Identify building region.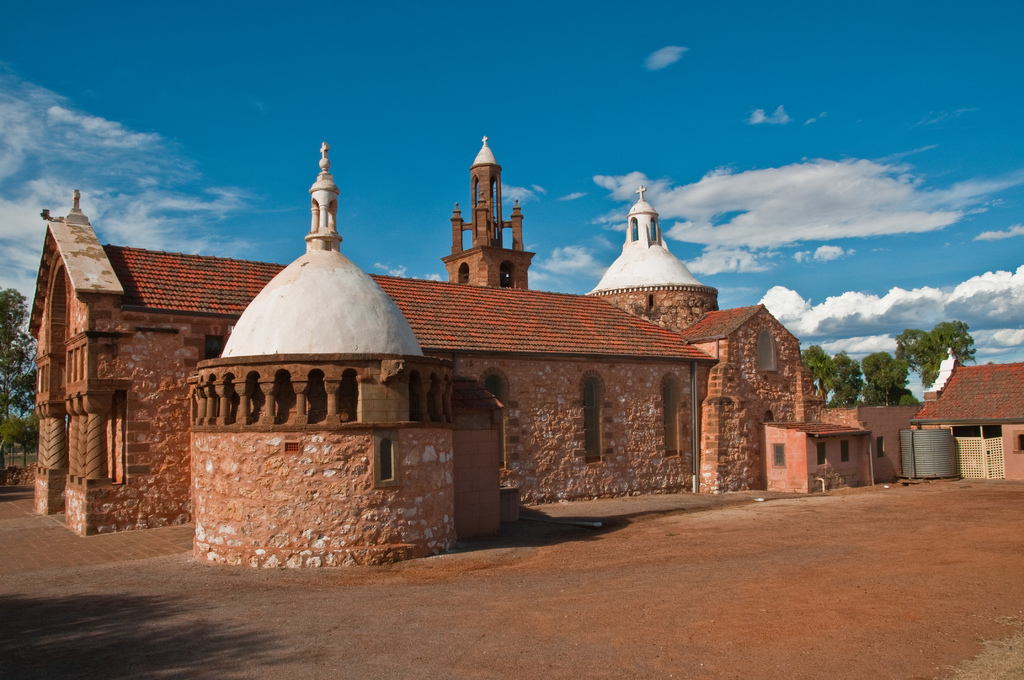
Region: <region>29, 135, 923, 569</region>.
